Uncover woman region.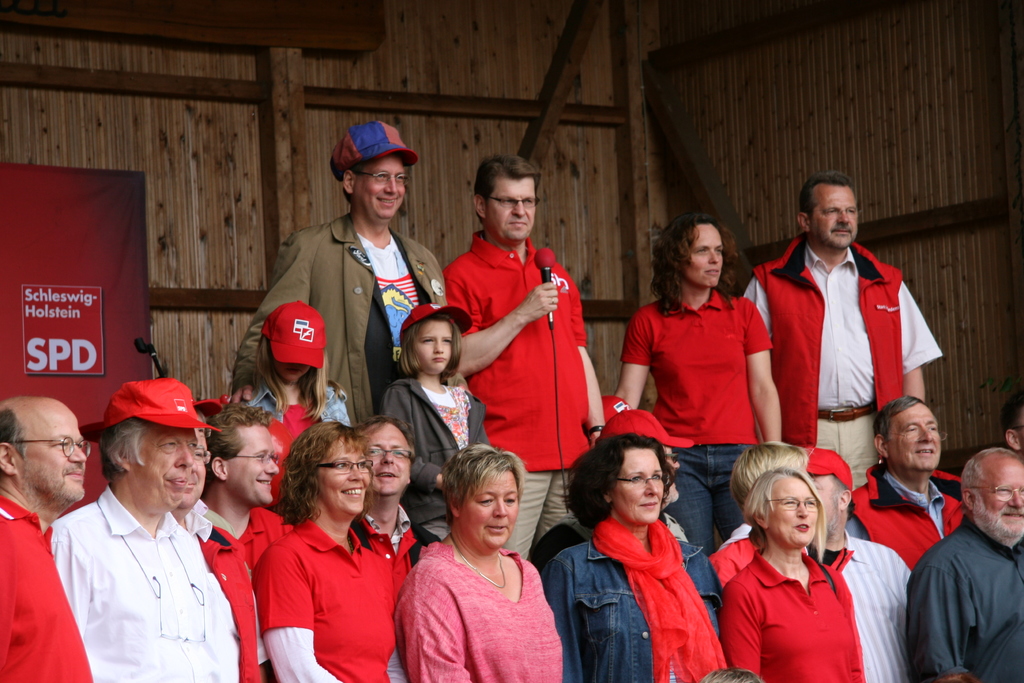
Uncovered: 717, 465, 866, 682.
